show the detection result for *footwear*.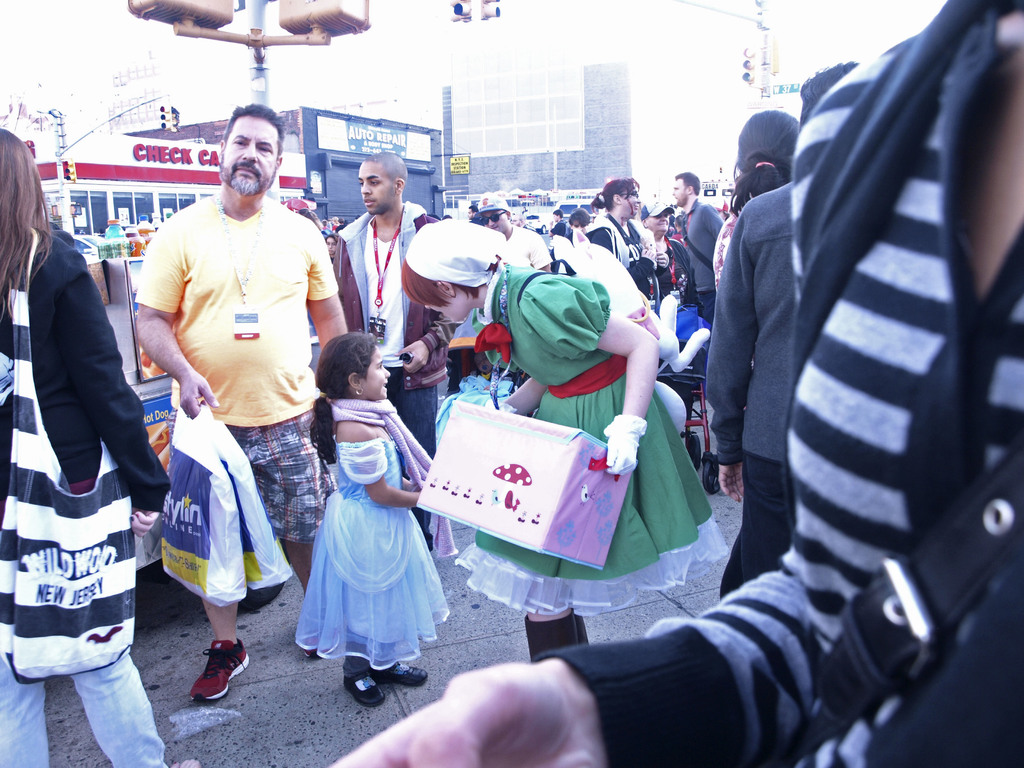
box=[190, 641, 253, 701].
